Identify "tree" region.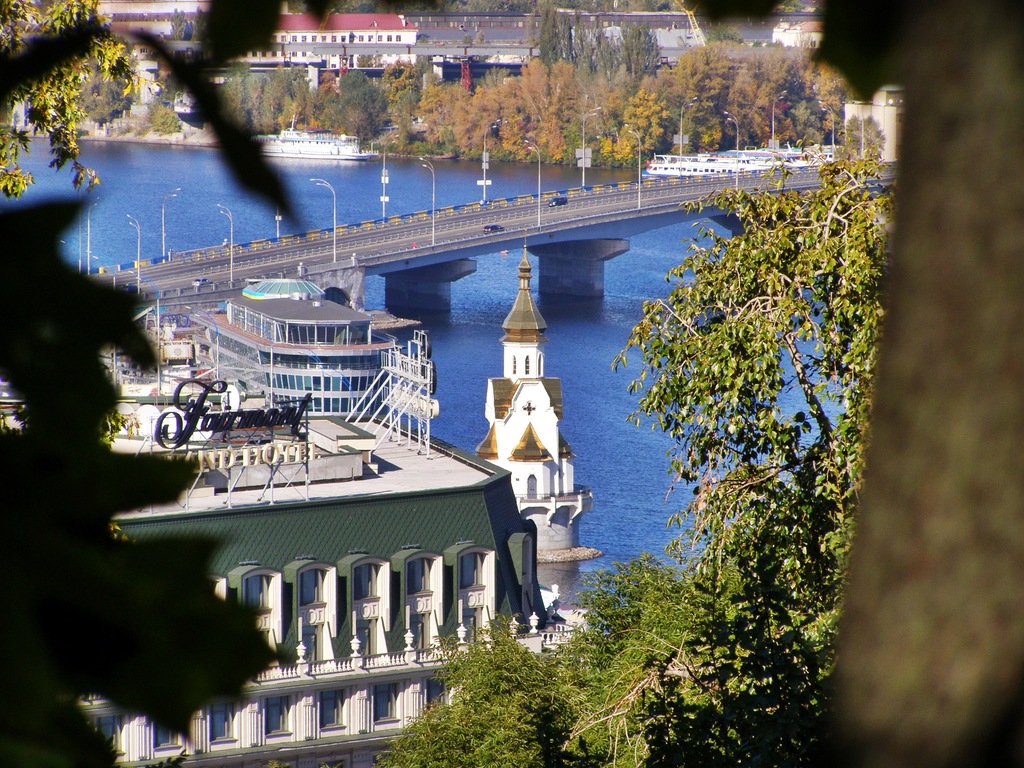
Region: detection(564, 148, 896, 767).
